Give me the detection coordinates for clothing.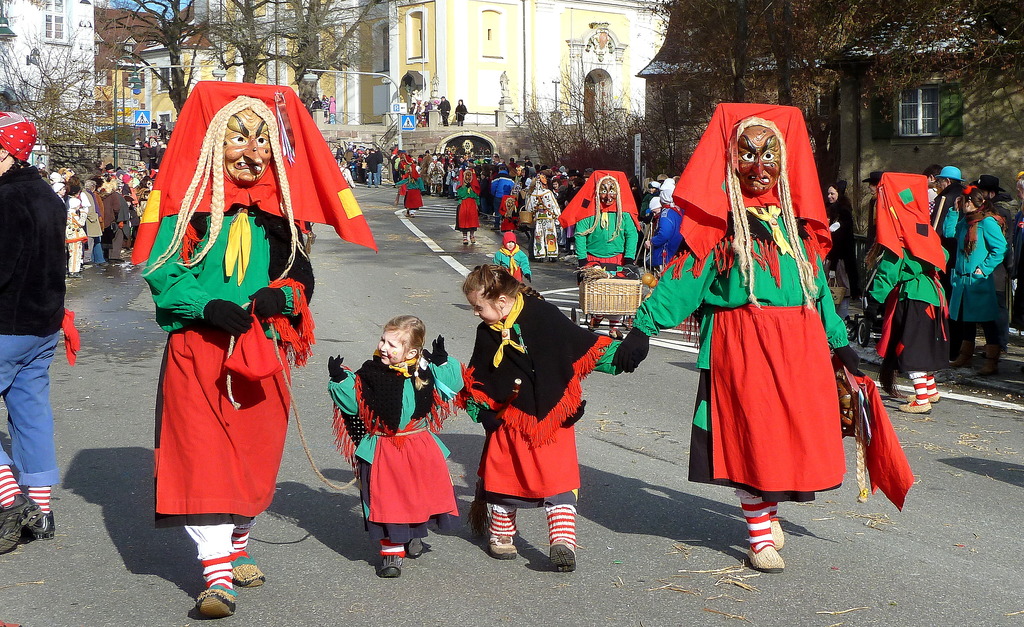
<bbox>496, 194, 513, 241</bbox>.
